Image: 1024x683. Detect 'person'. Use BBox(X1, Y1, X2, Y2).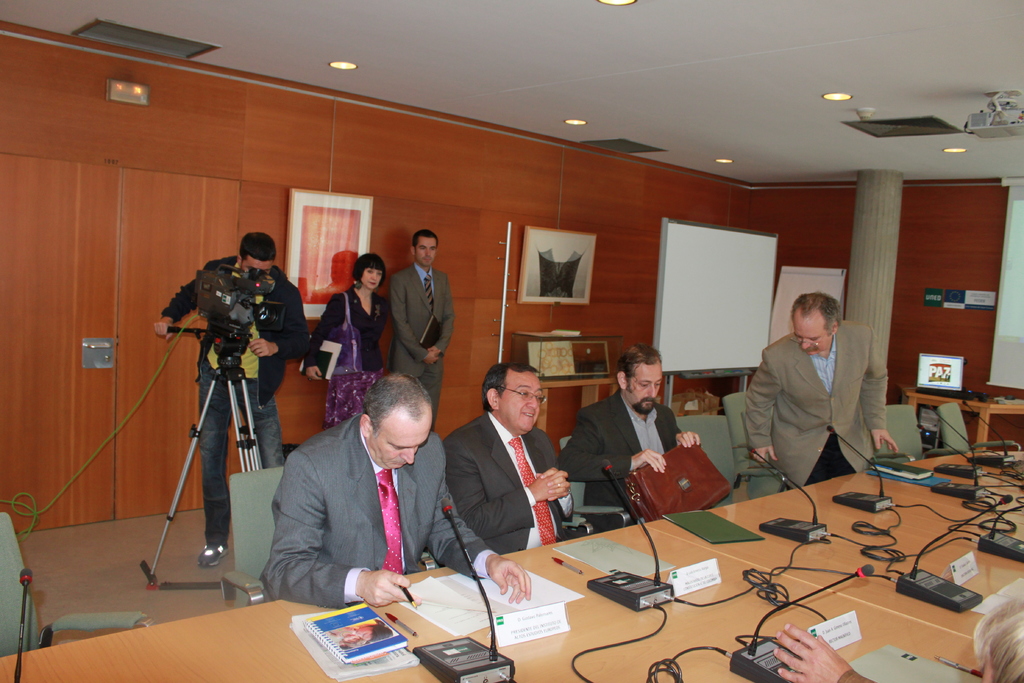
BBox(444, 364, 589, 560).
